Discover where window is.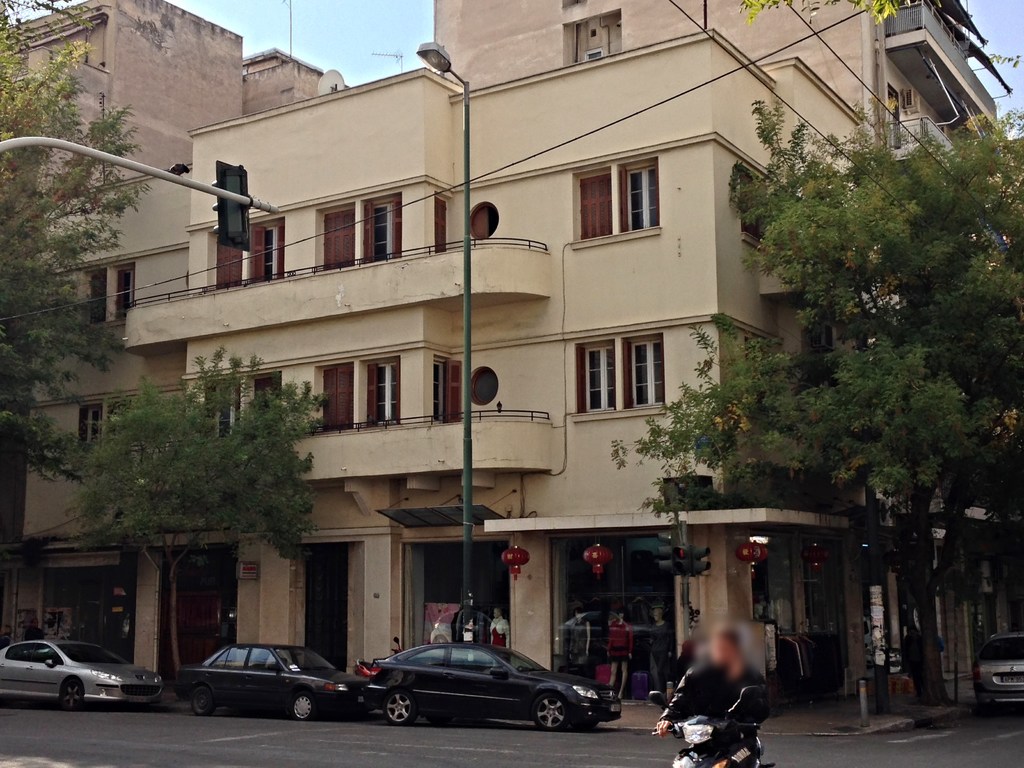
Discovered at select_region(253, 374, 282, 410).
